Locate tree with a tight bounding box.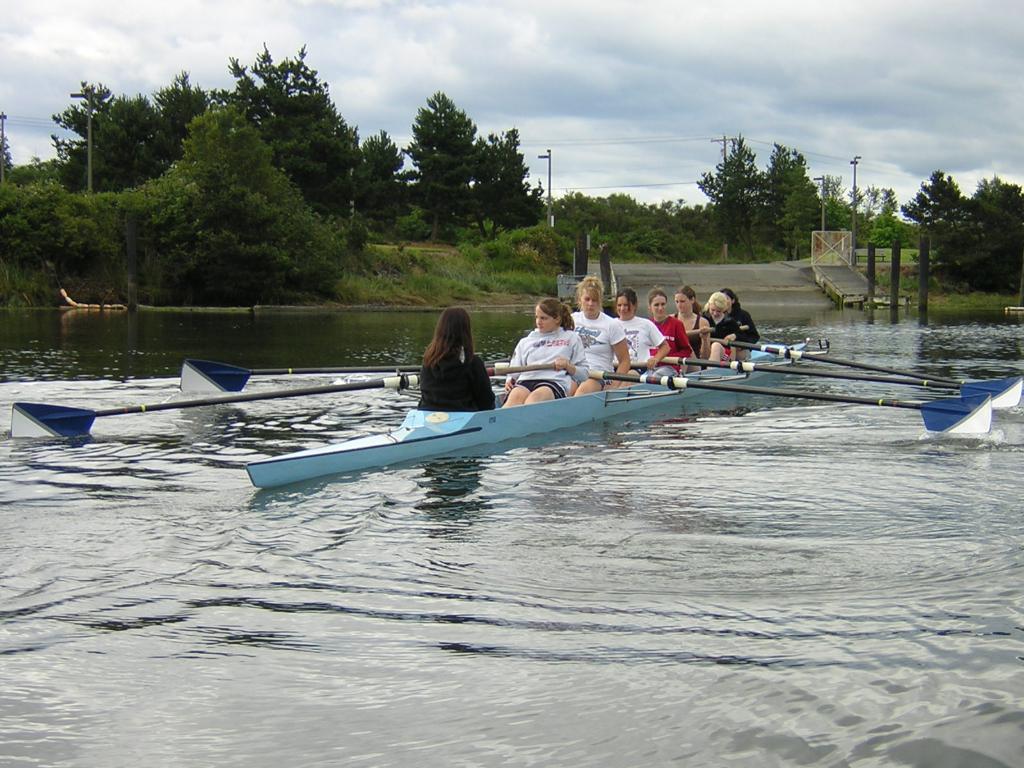
(209, 40, 404, 237).
